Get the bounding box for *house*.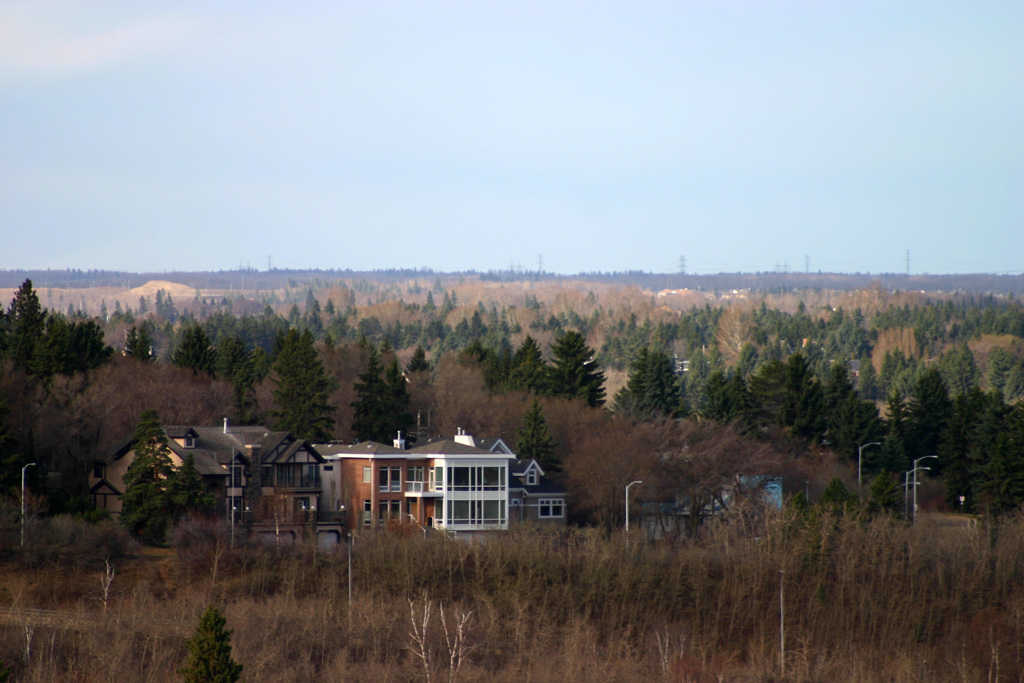
{"x1": 410, "y1": 433, "x2": 513, "y2": 540}.
